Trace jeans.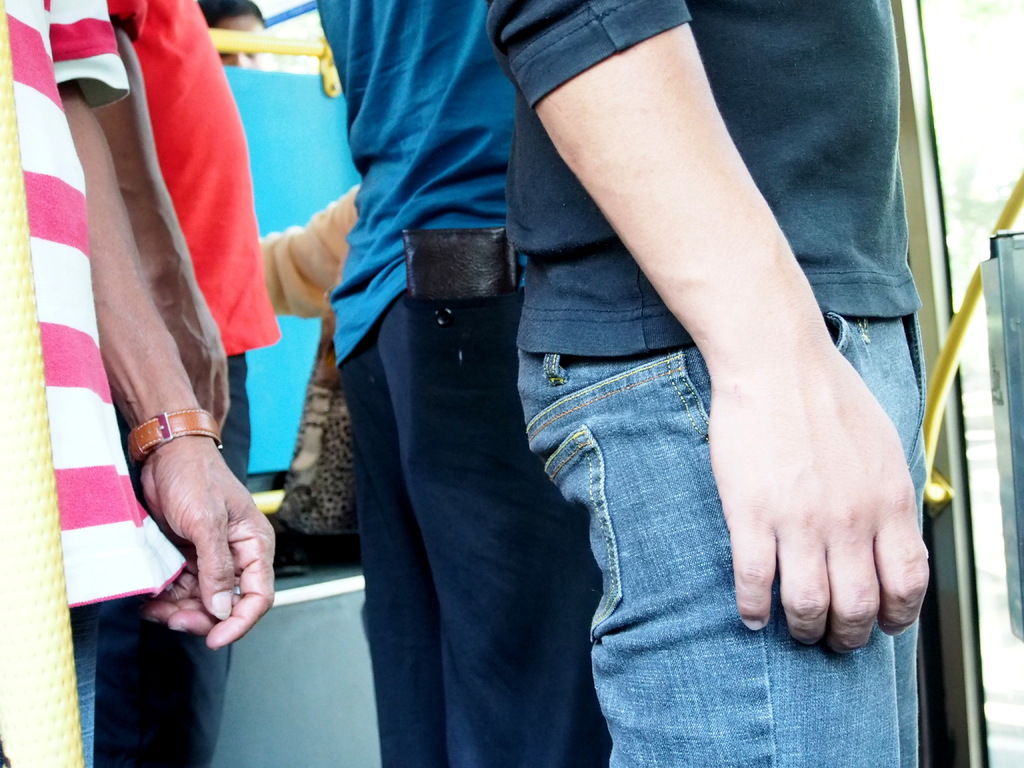
Traced to bbox(68, 609, 100, 767).
